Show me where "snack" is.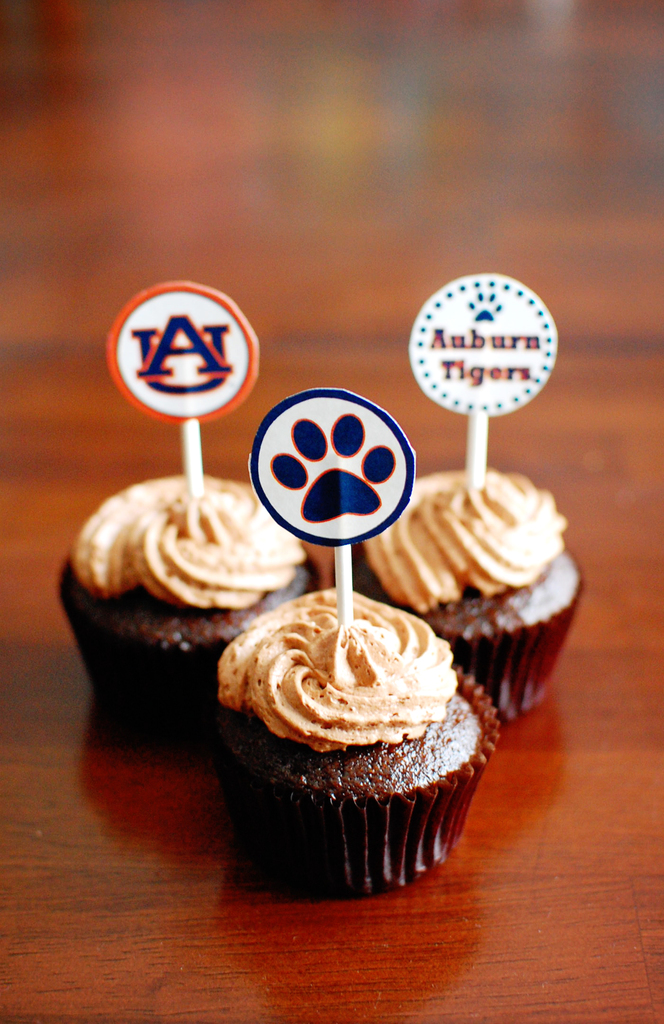
"snack" is at 359,468,583,736.
